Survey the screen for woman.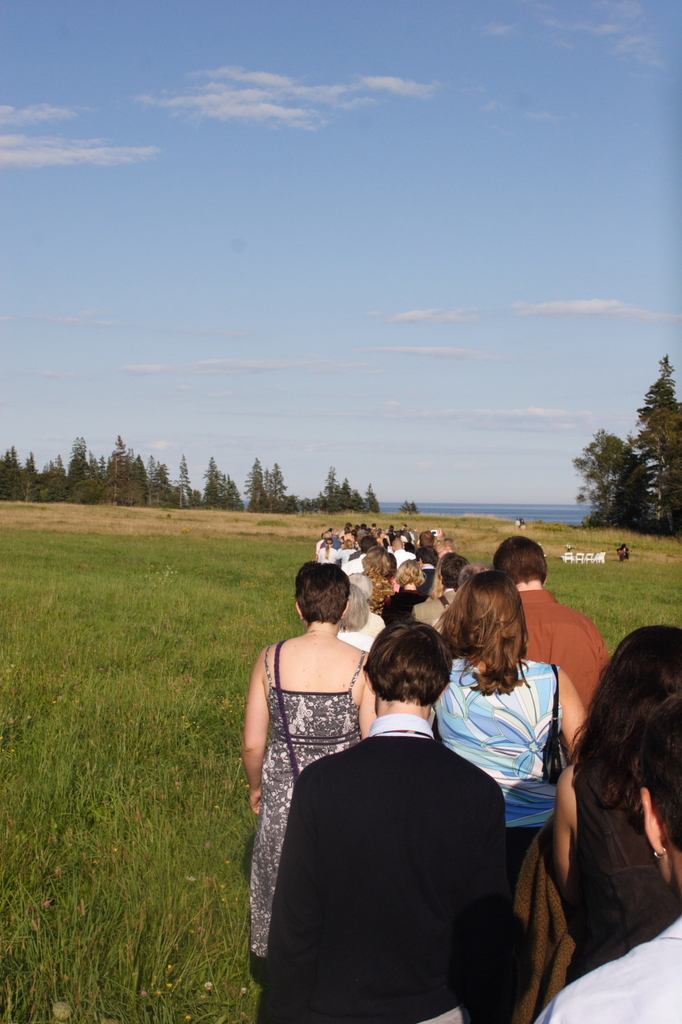
Survey found: x1=244 y1=569 x2=388 y2=936.
